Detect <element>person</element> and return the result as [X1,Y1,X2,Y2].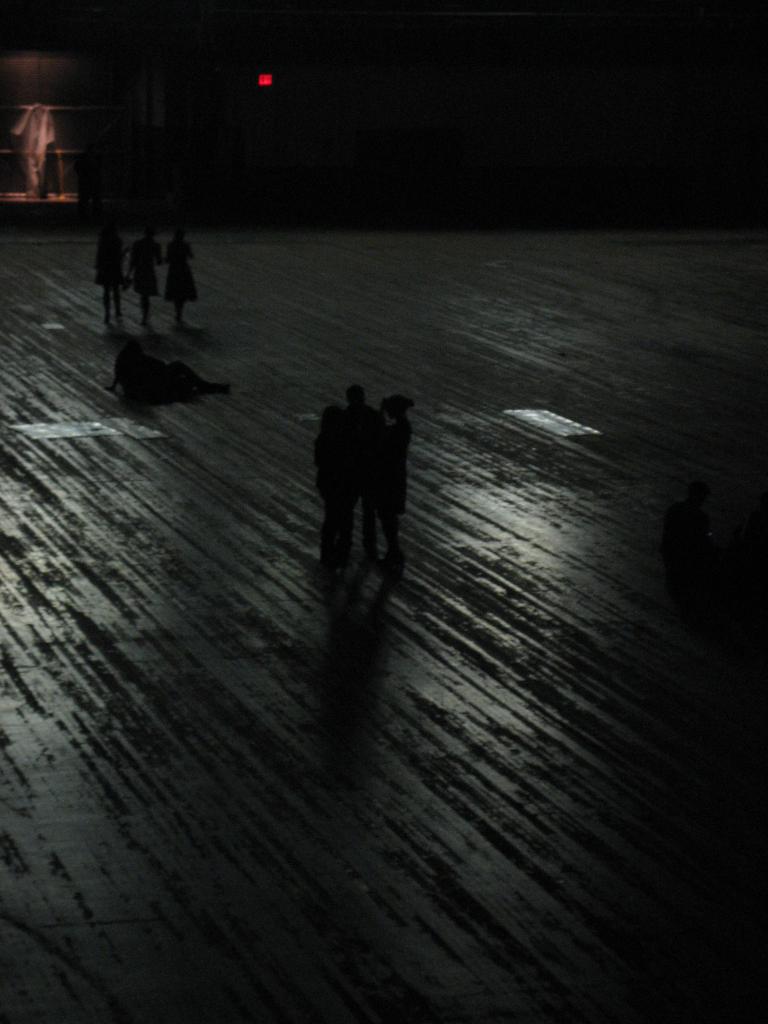
[164,230,200,324].
